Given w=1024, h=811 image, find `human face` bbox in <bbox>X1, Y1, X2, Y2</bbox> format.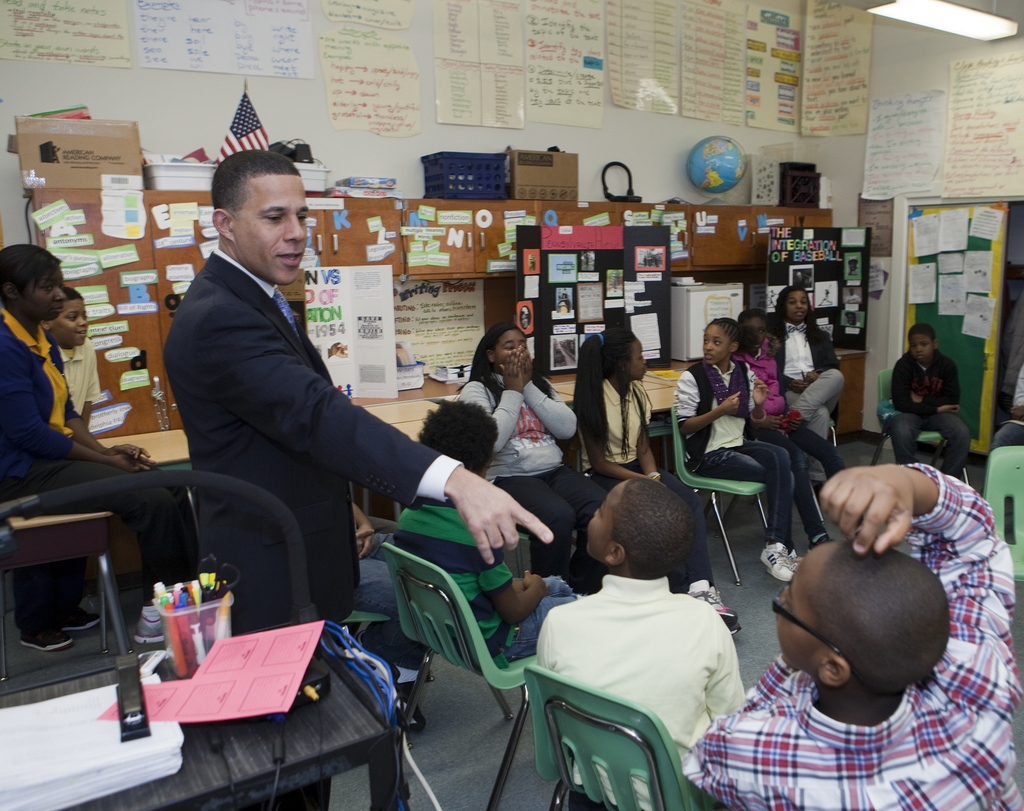
<bbox>787, 292, 808, 322</bbox>.
